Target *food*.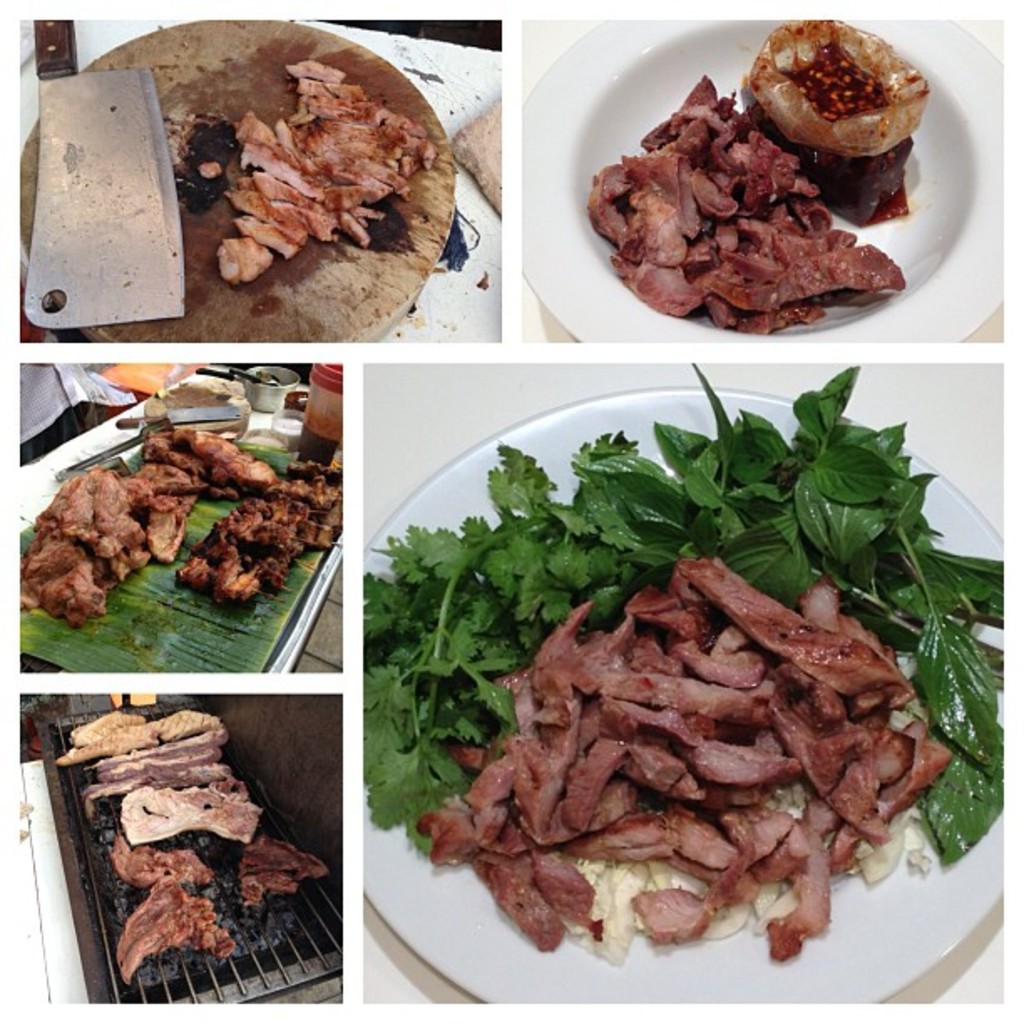
Target region: <region>82, 736, 223, 823</region>.
